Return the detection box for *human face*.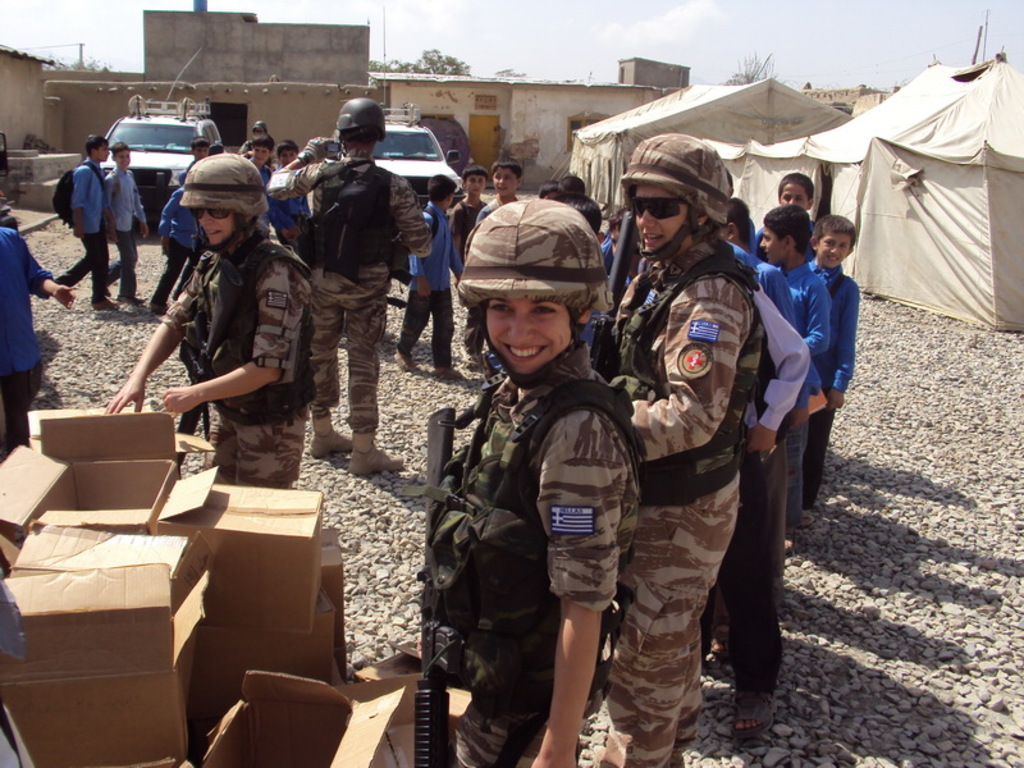
rect(195, 143, 210, 159).
